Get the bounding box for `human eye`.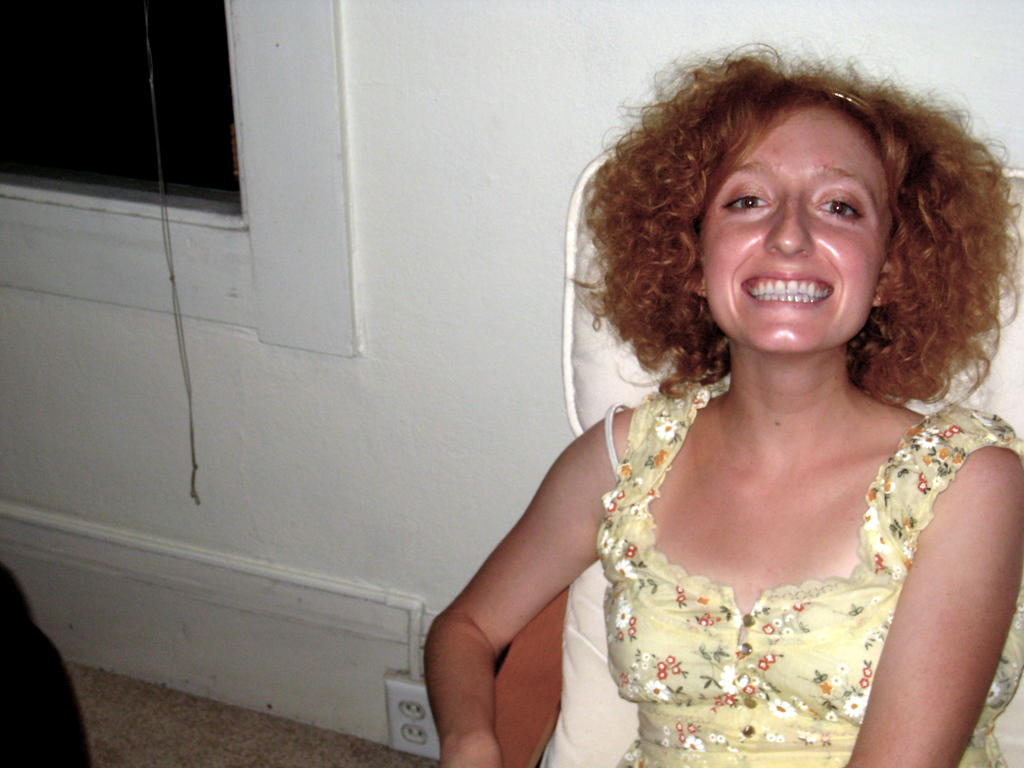
bbox=[723, 187, 772, 215].
